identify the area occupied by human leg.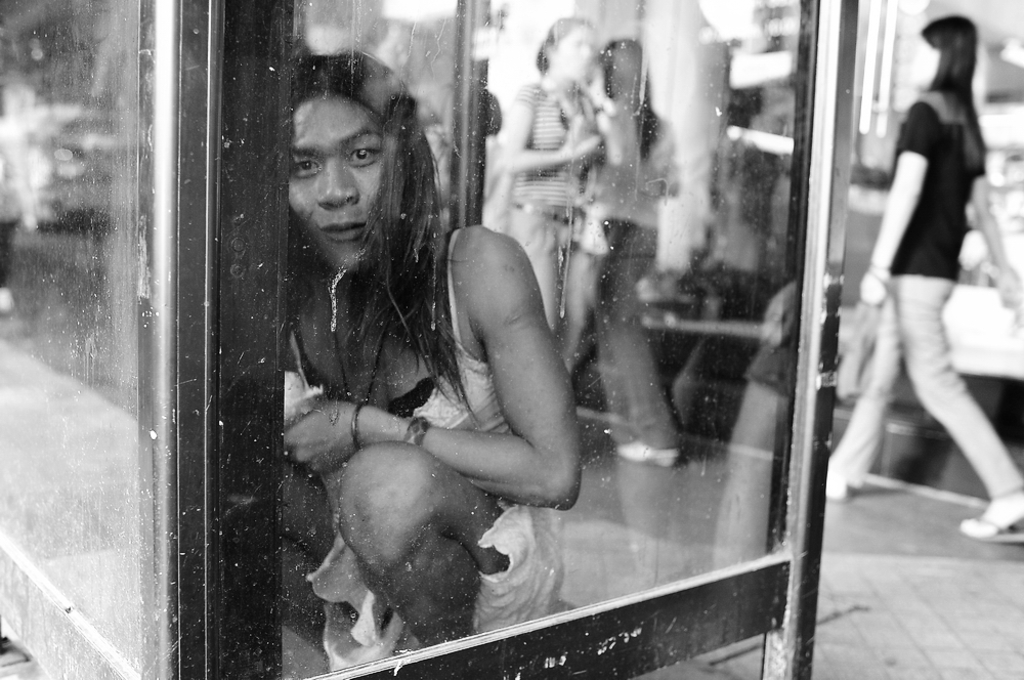
Area: {"x1": 899, "y1": 255, "x2": 1004, "y2": 539}.
